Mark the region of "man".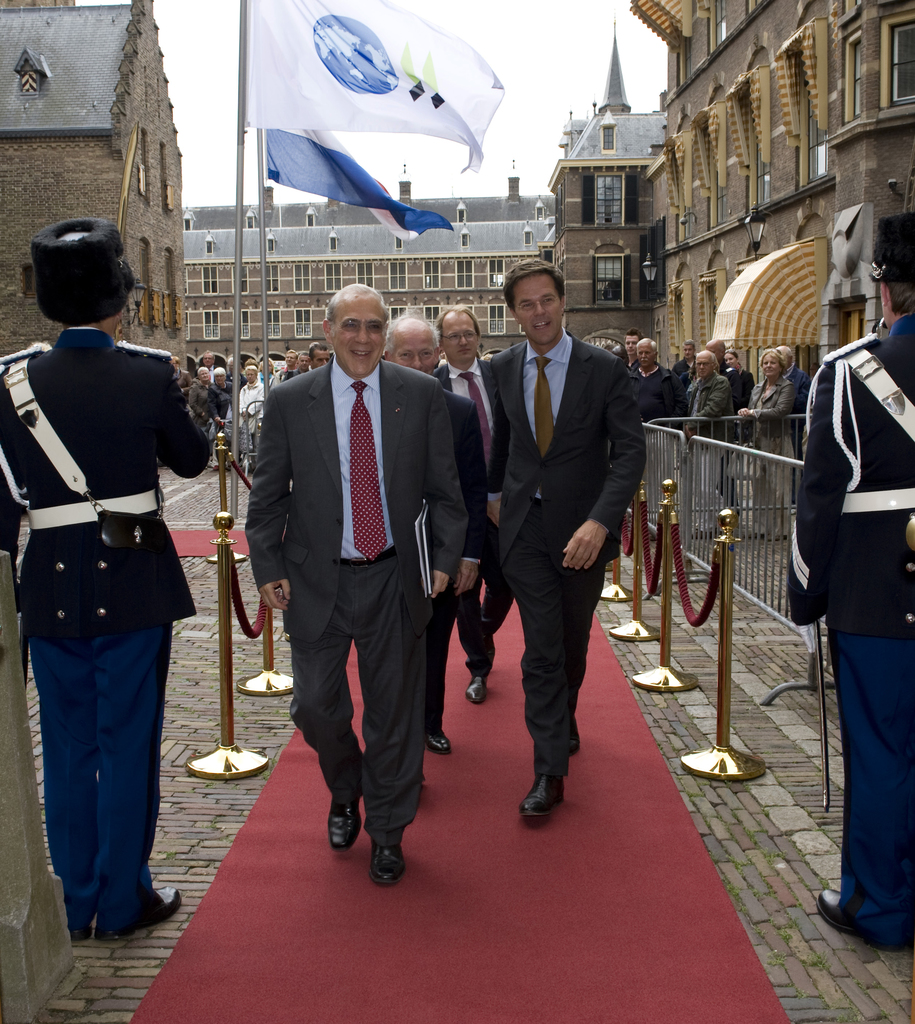
Region: box(243, 281, 471, 890).
